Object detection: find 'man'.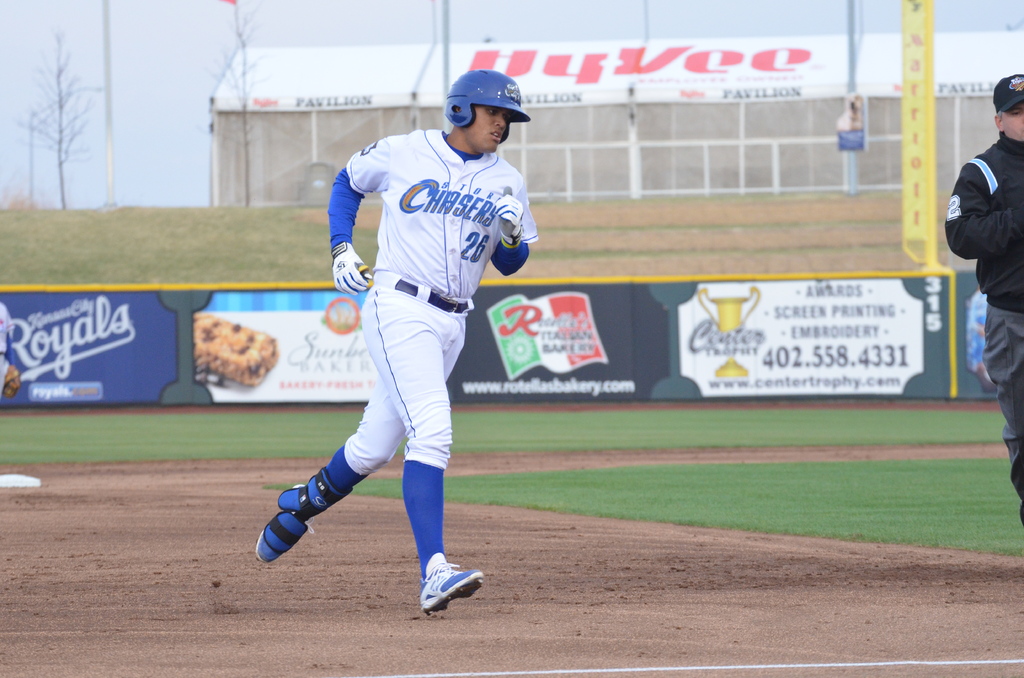
[269, 91, 543, 593].
